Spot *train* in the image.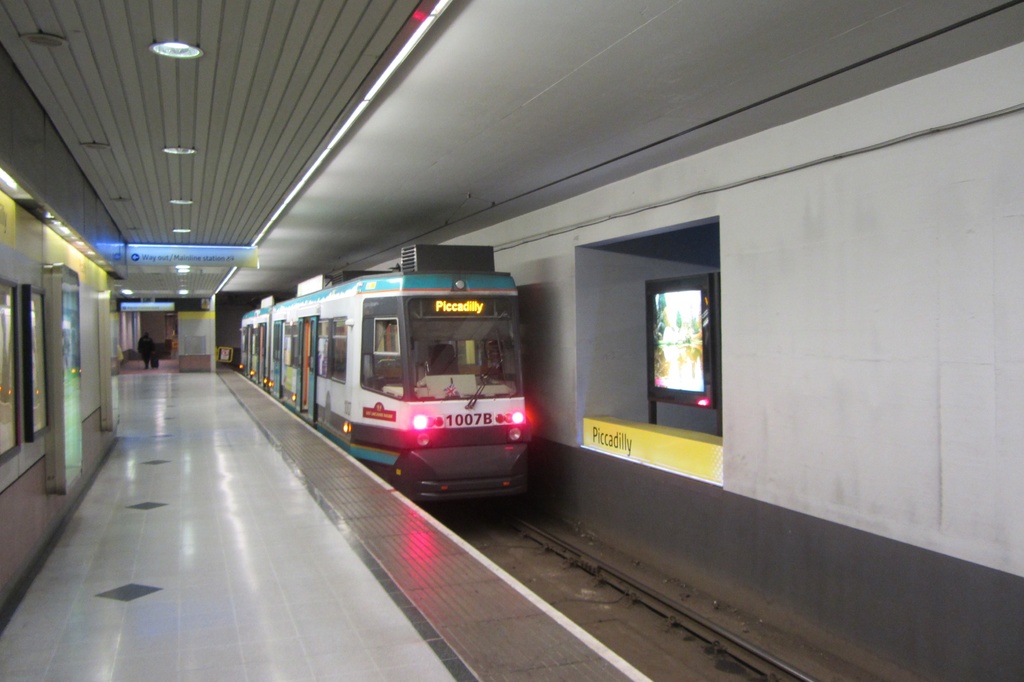
*train* found at [239,243,526,508].
